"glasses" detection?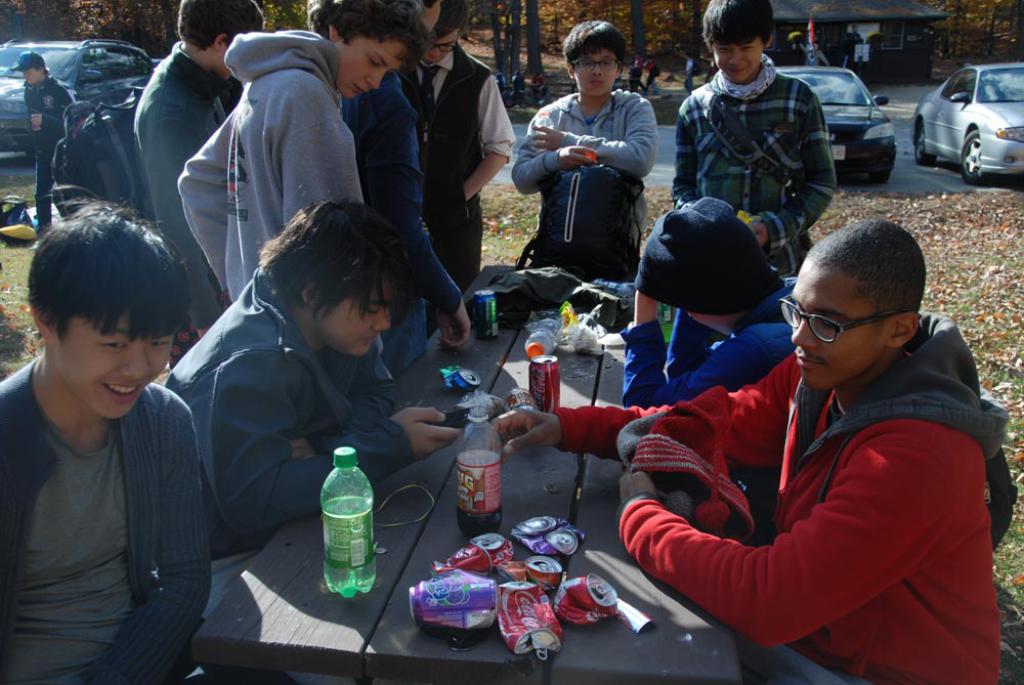
crop(779, 295, 912, 343)
